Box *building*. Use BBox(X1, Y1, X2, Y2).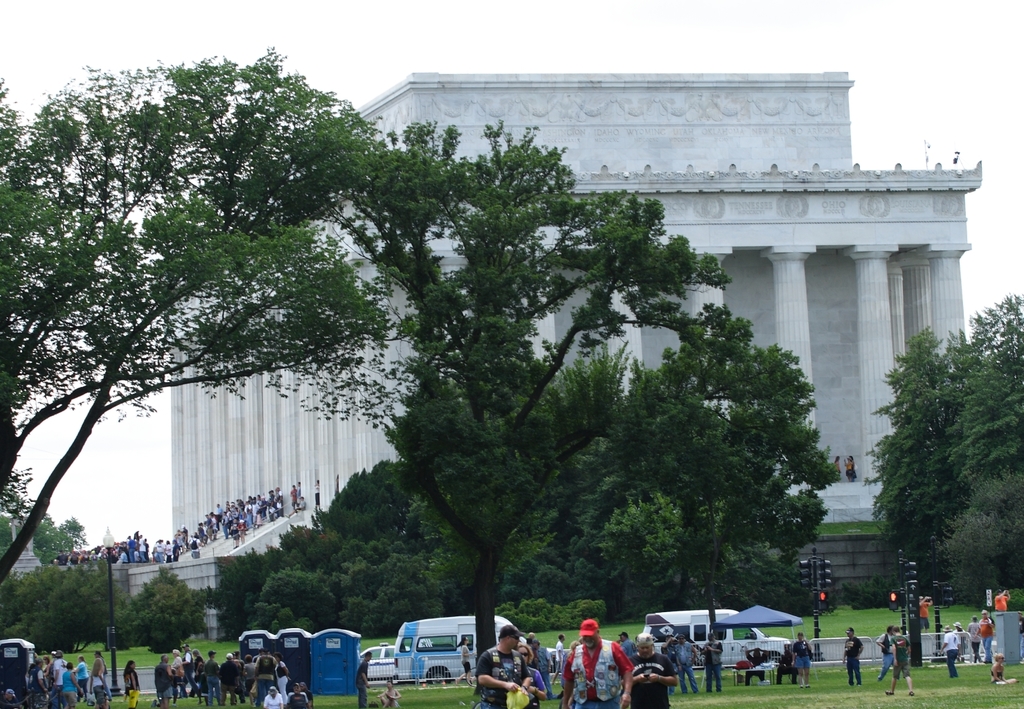
BBox(127, 72, 985, 590).
